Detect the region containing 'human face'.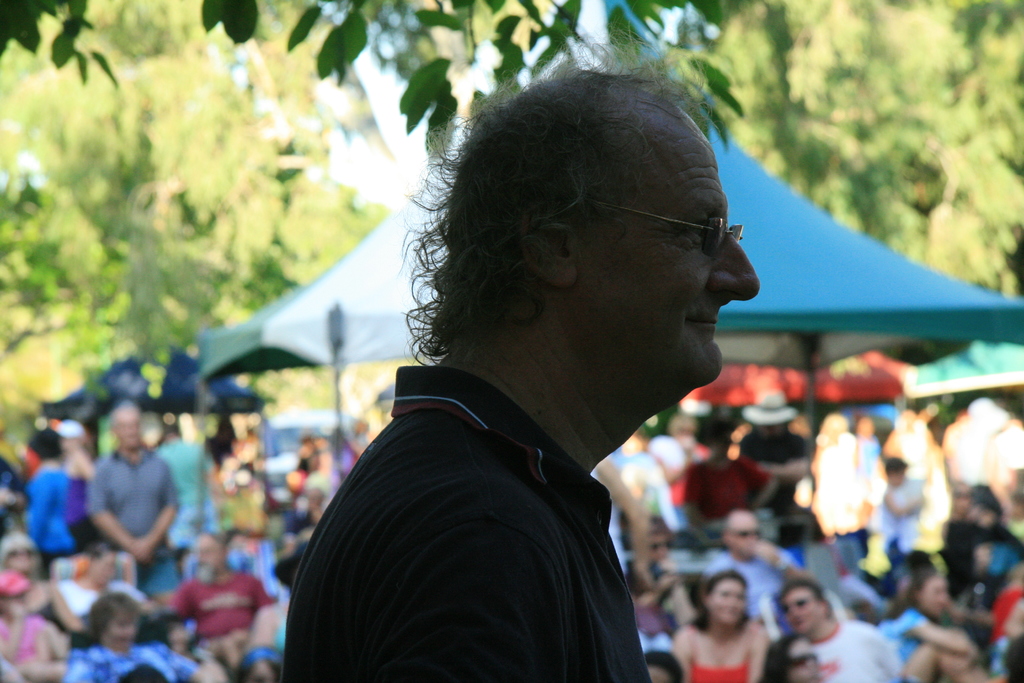
rect(11, 545, 36, 577).
